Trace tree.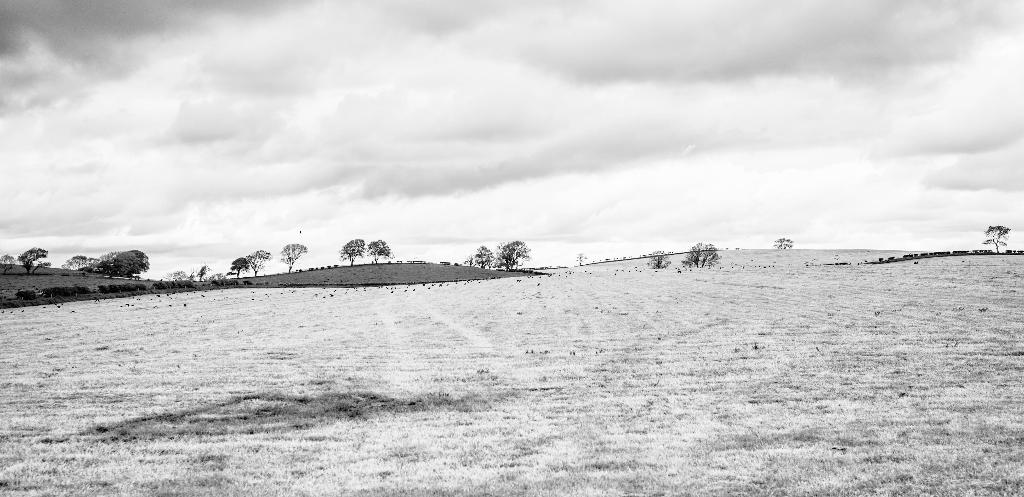
Traced to locate(59, 247, 149, 279).
